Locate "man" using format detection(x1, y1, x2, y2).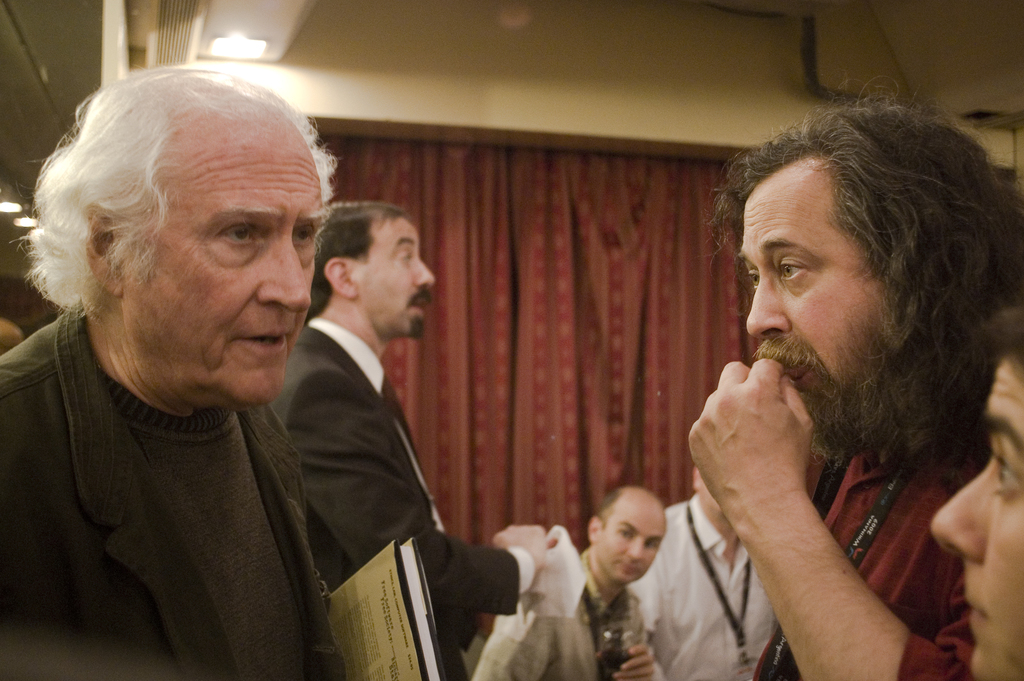
detection(0, 64, 355, 680).
